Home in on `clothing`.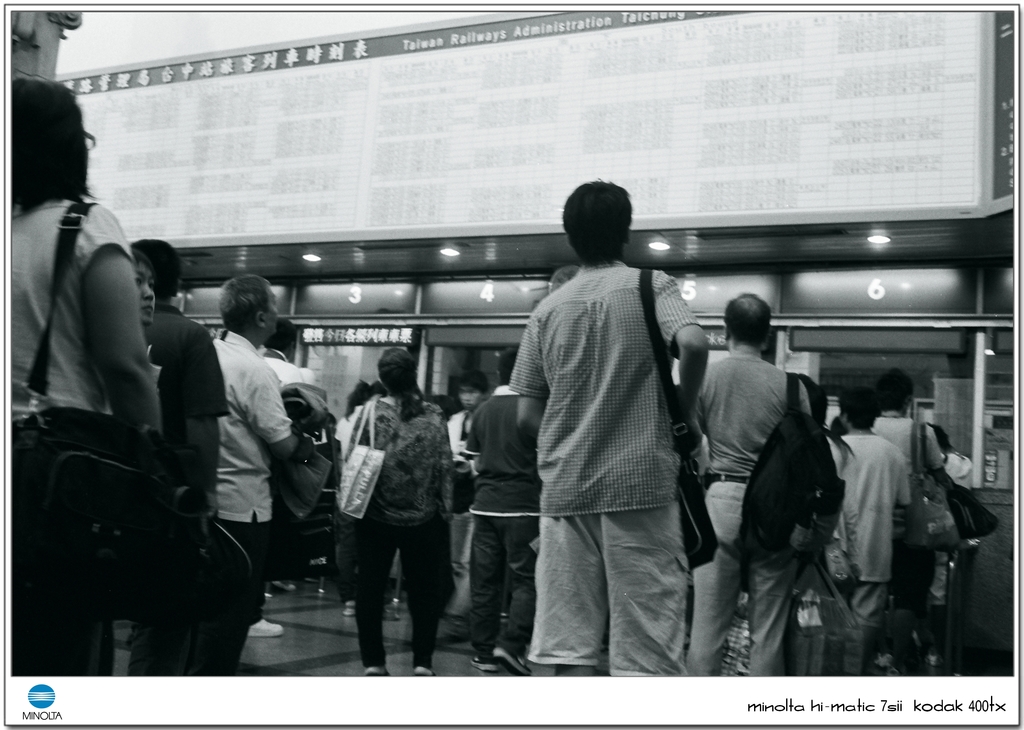
Homed in at {"x1": 446, "y1": 411, "x2": 480, "y2": 635}.
